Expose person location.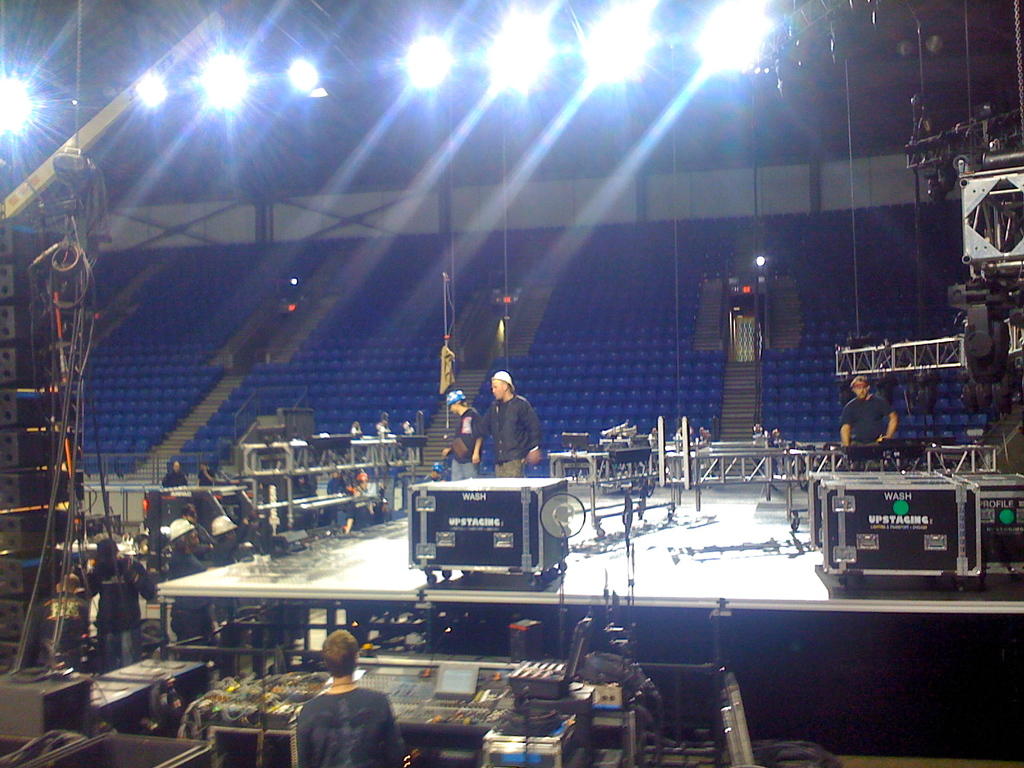
Exposed at 676,422,692,442.
